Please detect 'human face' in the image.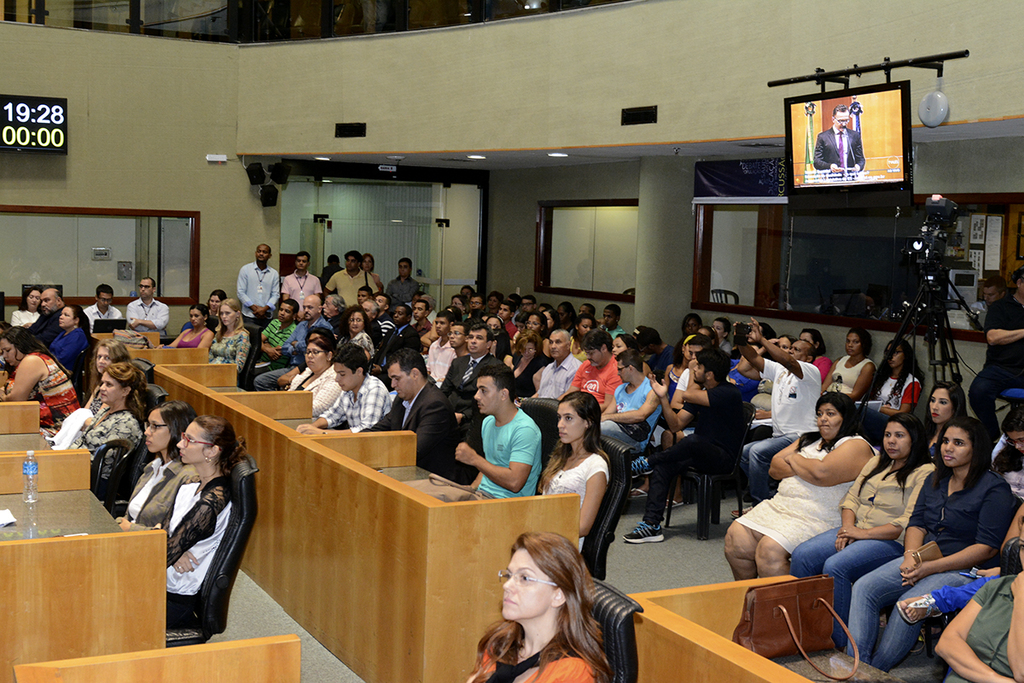
881/421/909/460.
